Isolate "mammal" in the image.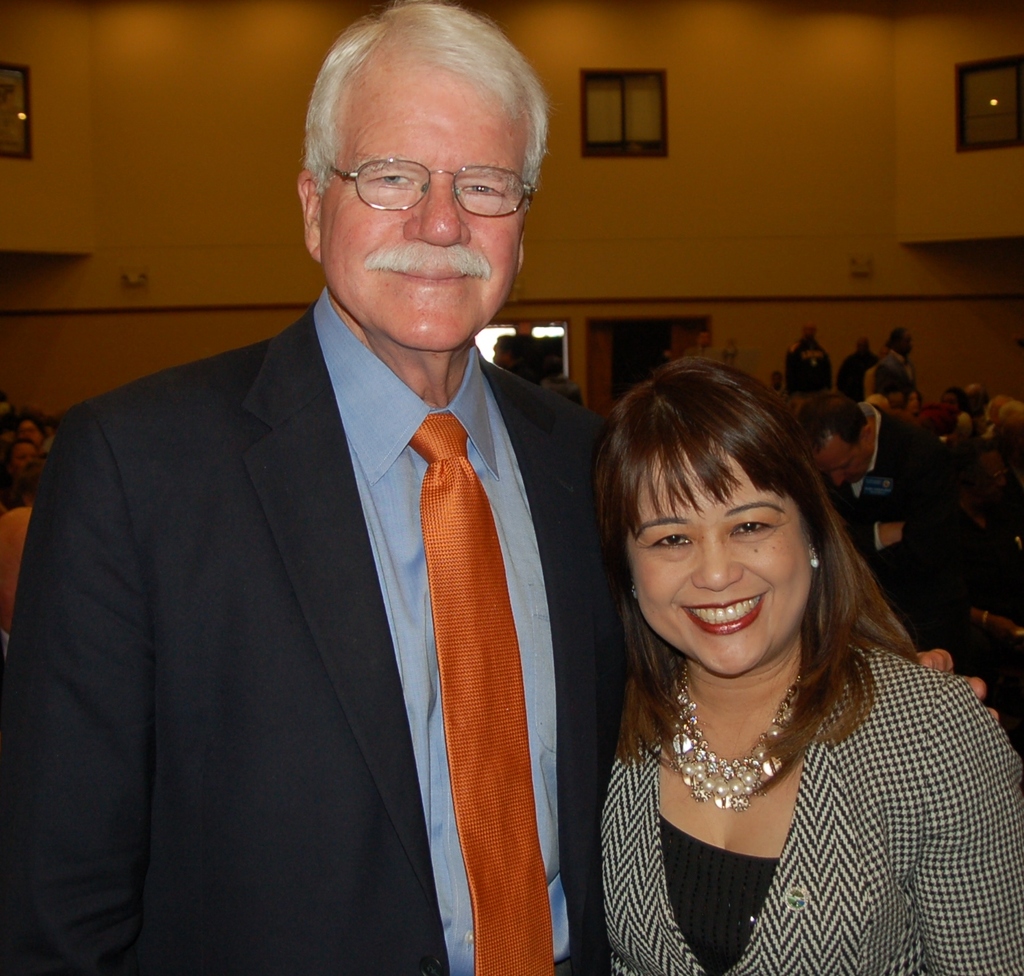
Isolated region: <region>834, 333, 879, 390</region>.
